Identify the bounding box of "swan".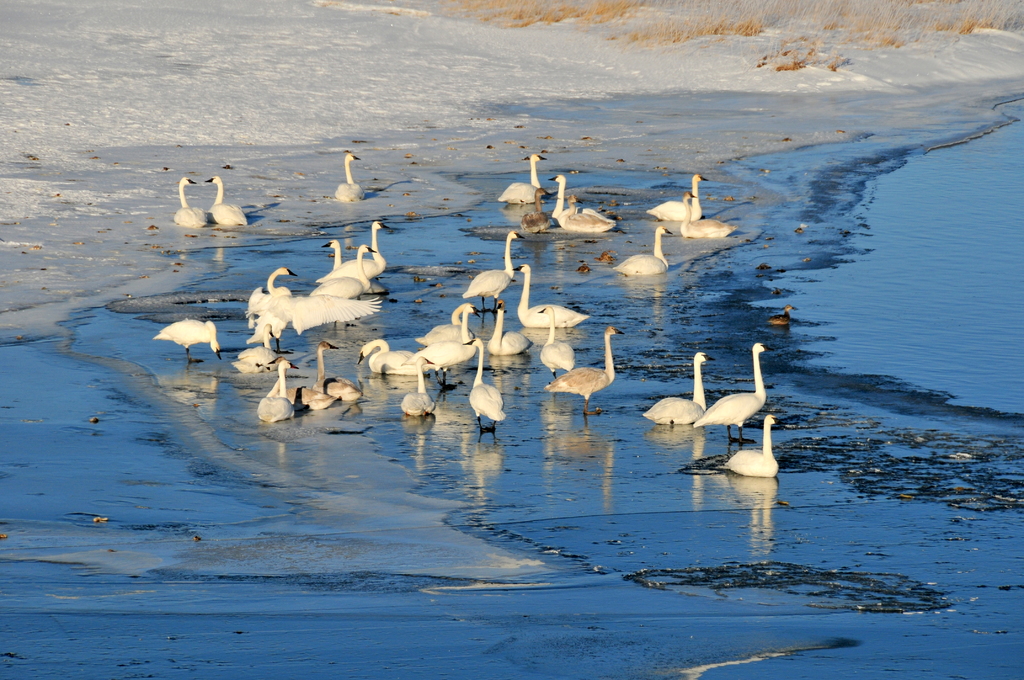
[412,300,480,348].
